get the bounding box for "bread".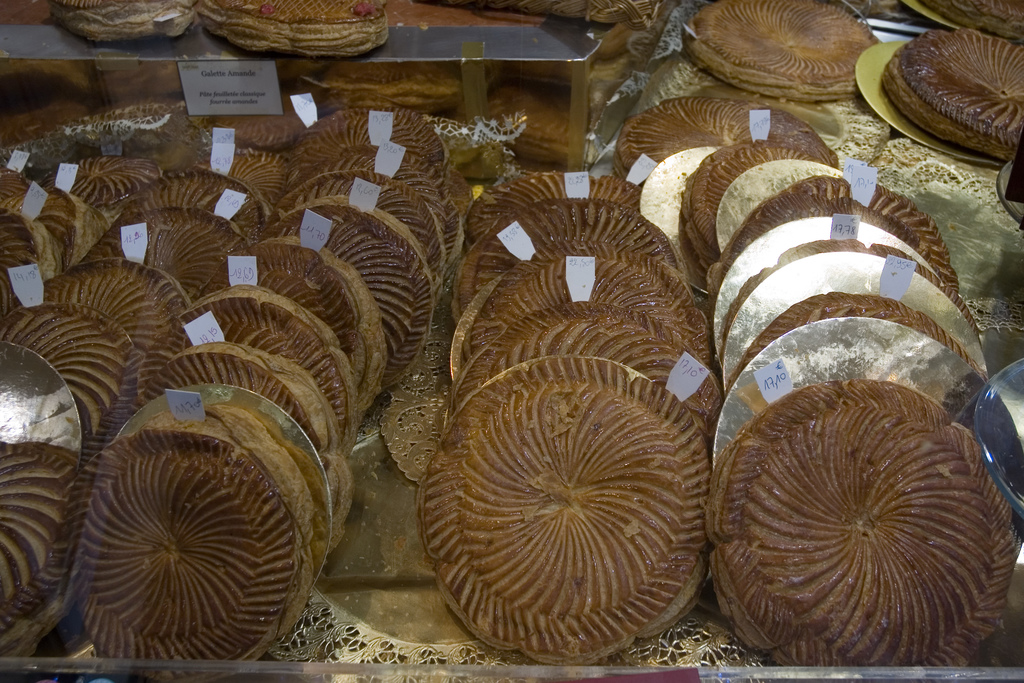
<box>858,11,1006,141</box>.
